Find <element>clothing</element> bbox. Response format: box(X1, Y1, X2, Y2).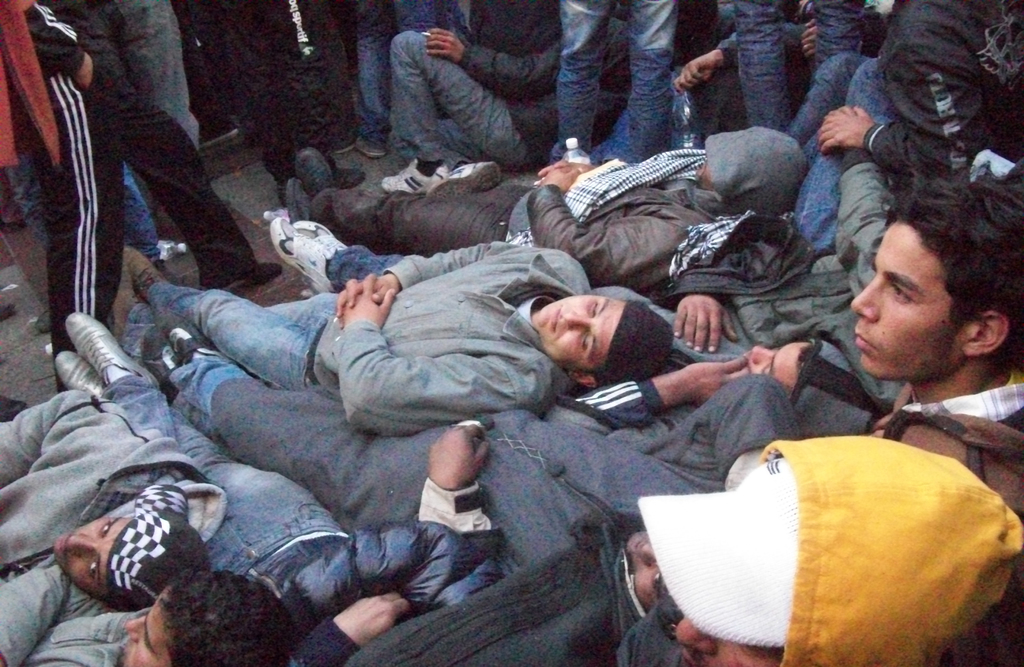
box(136, 370, 508, 666).
